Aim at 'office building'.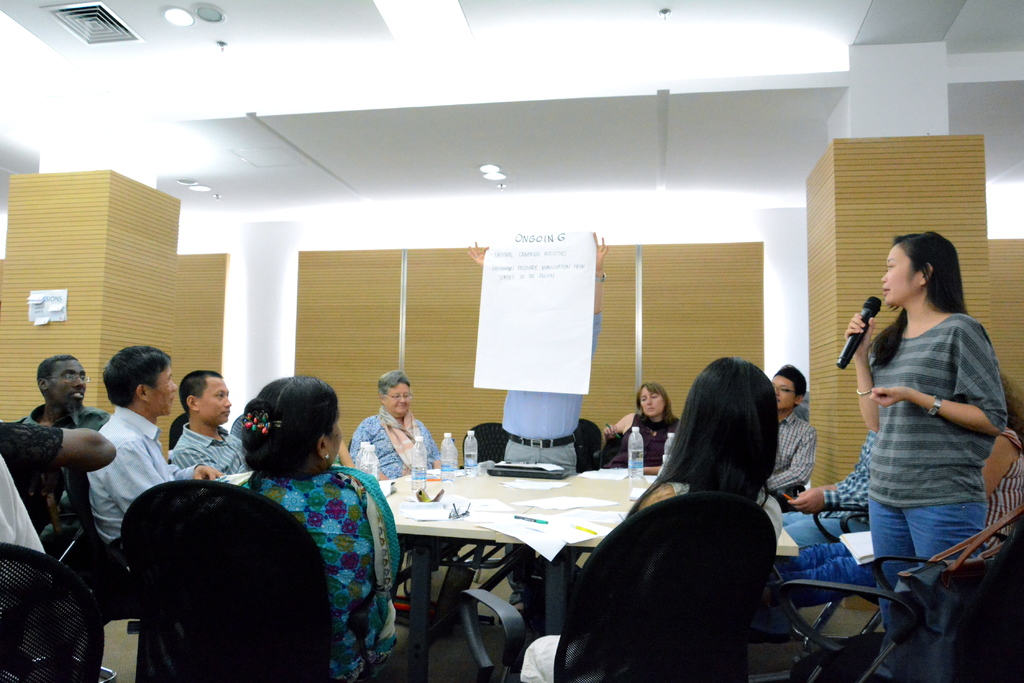
Aimed at <box>33,20,994,682</box>.
